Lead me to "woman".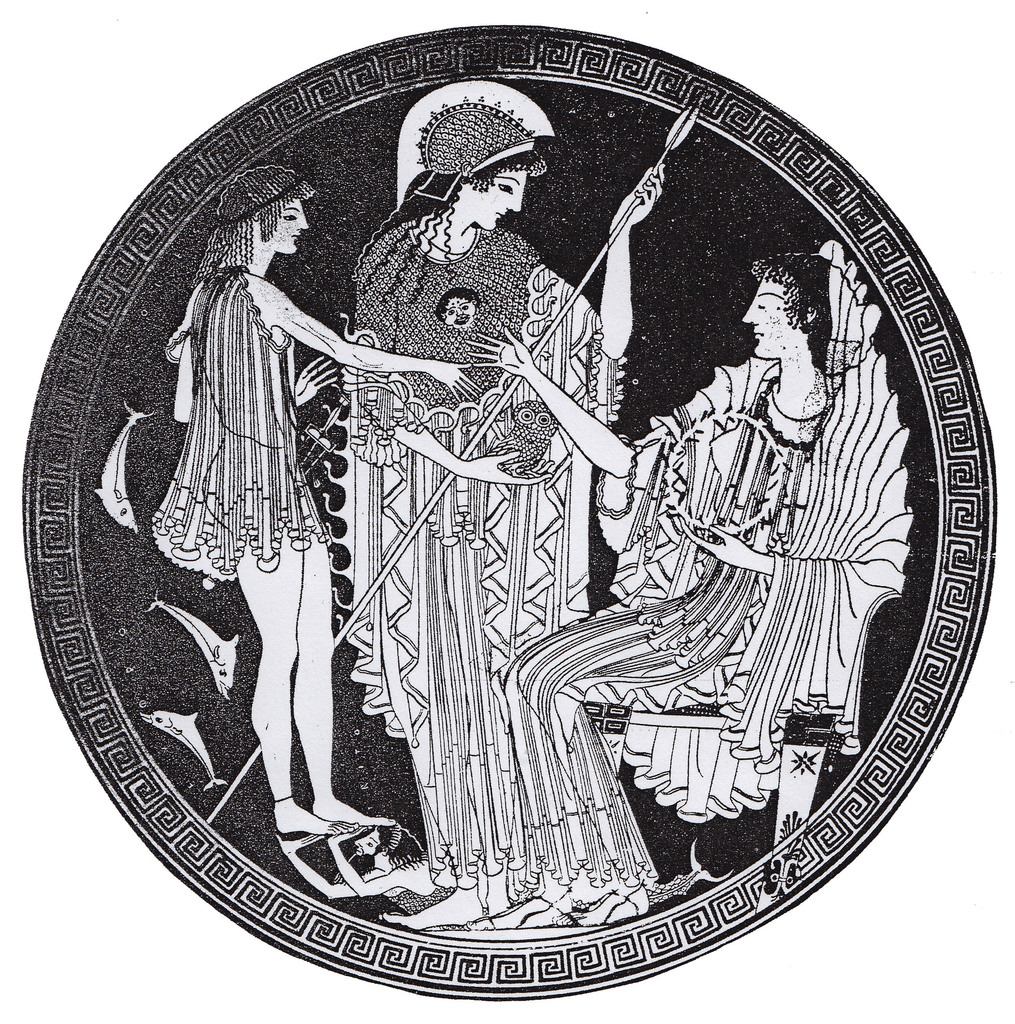
Lead to pyautogui.locateOnScreen(140, 165, 495, 844).
